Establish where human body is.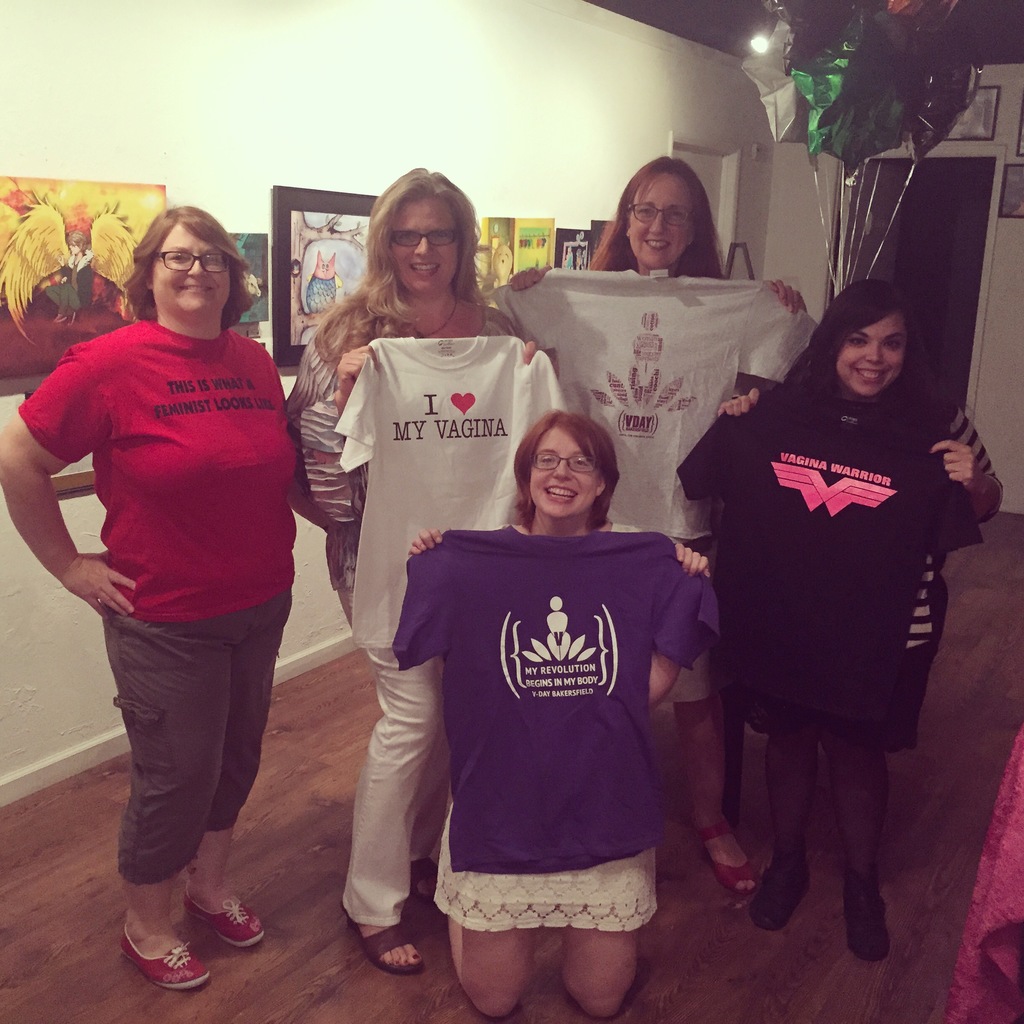
Established at 0:193:302:993.
